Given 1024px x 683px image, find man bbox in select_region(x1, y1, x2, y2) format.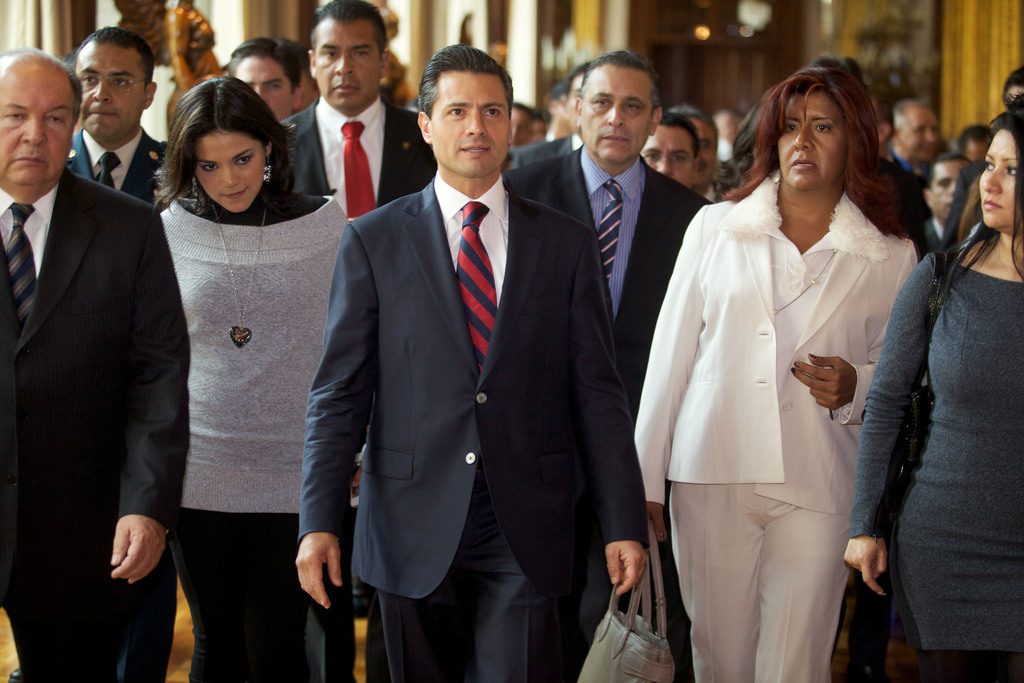
select_region(890, 99, 945, 178).
